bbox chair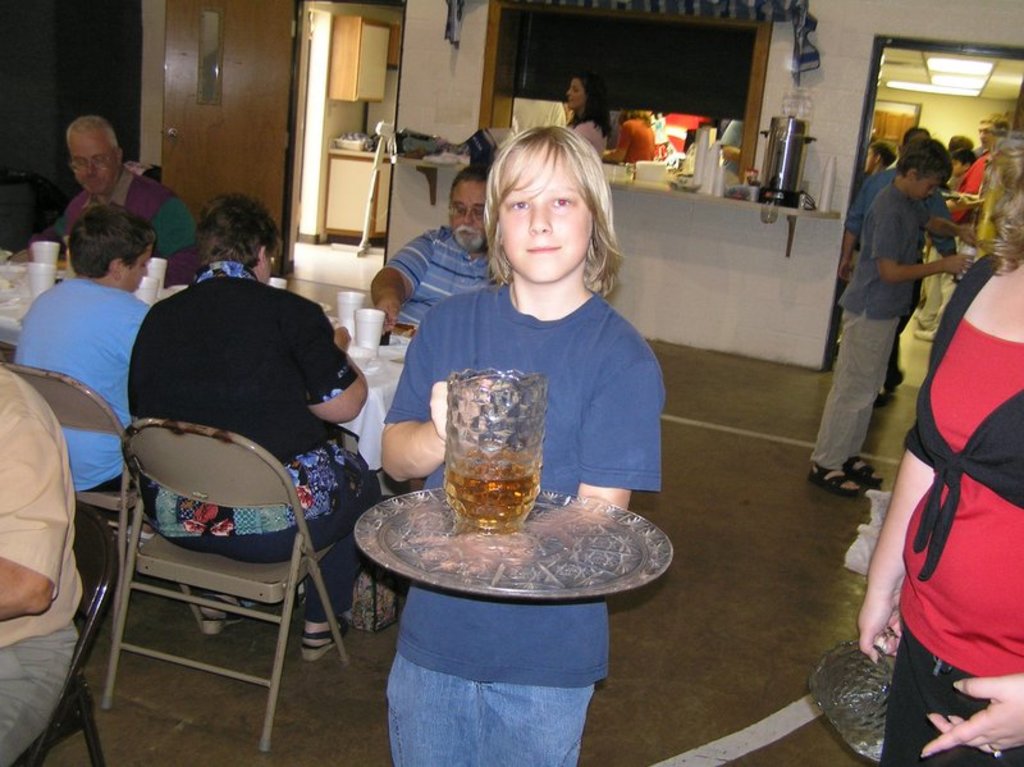
select_region(0, 170, 68, 237)
